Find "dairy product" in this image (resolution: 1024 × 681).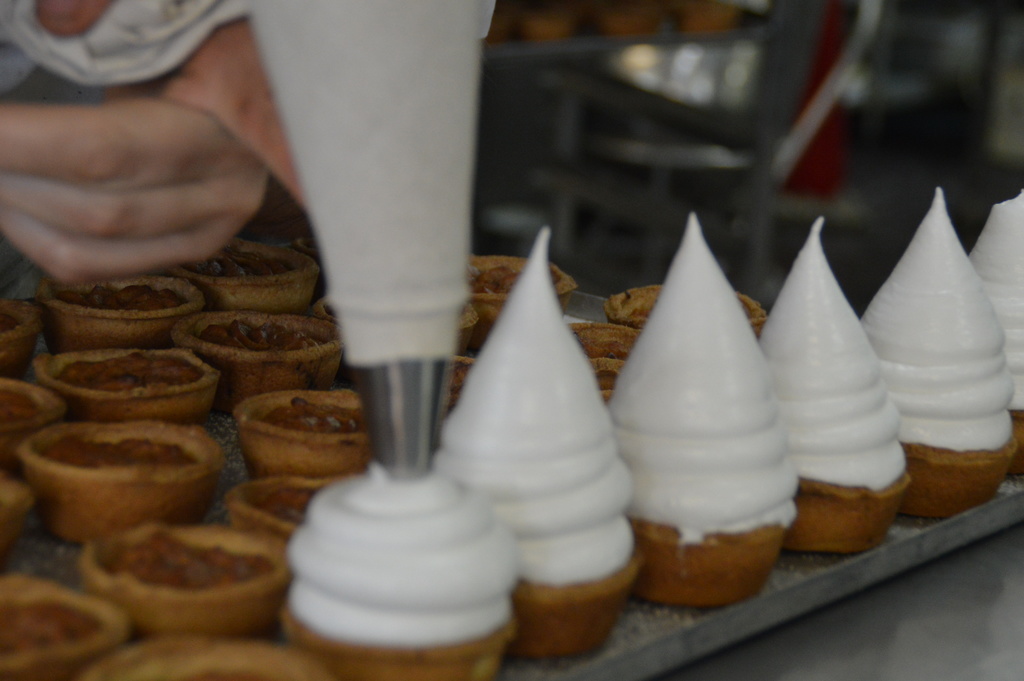
(284,460,516,644).
